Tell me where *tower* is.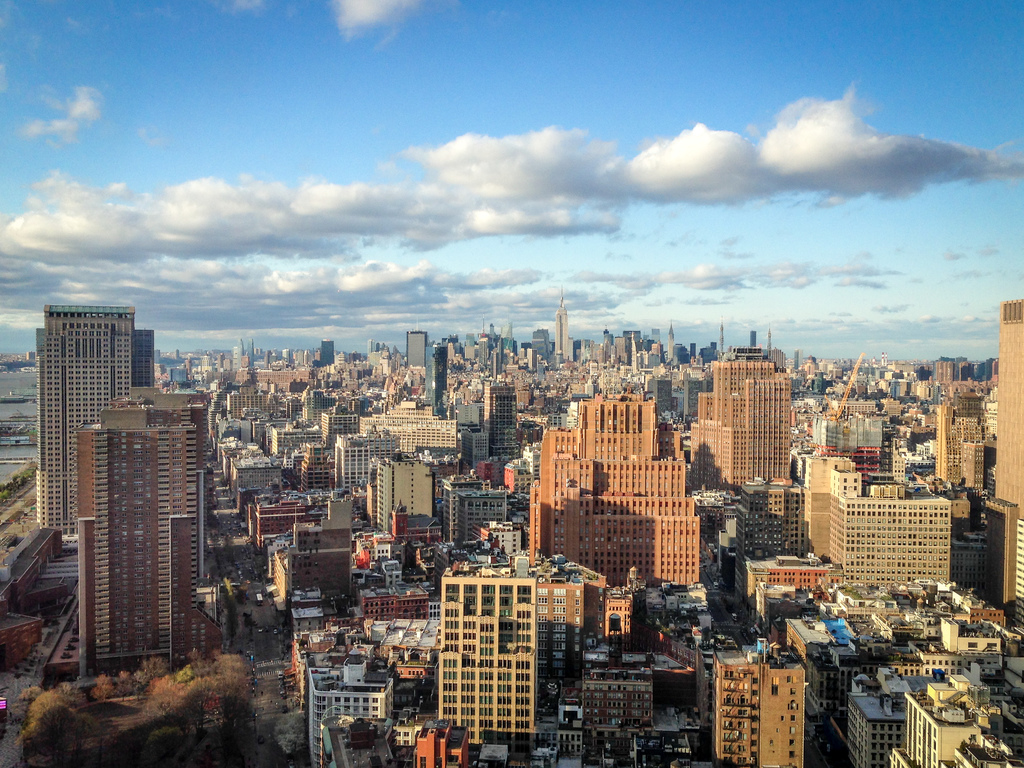
*tower* is at {"x1": 990, "y1": 297, "x2": 1023, "y2": 653}.
